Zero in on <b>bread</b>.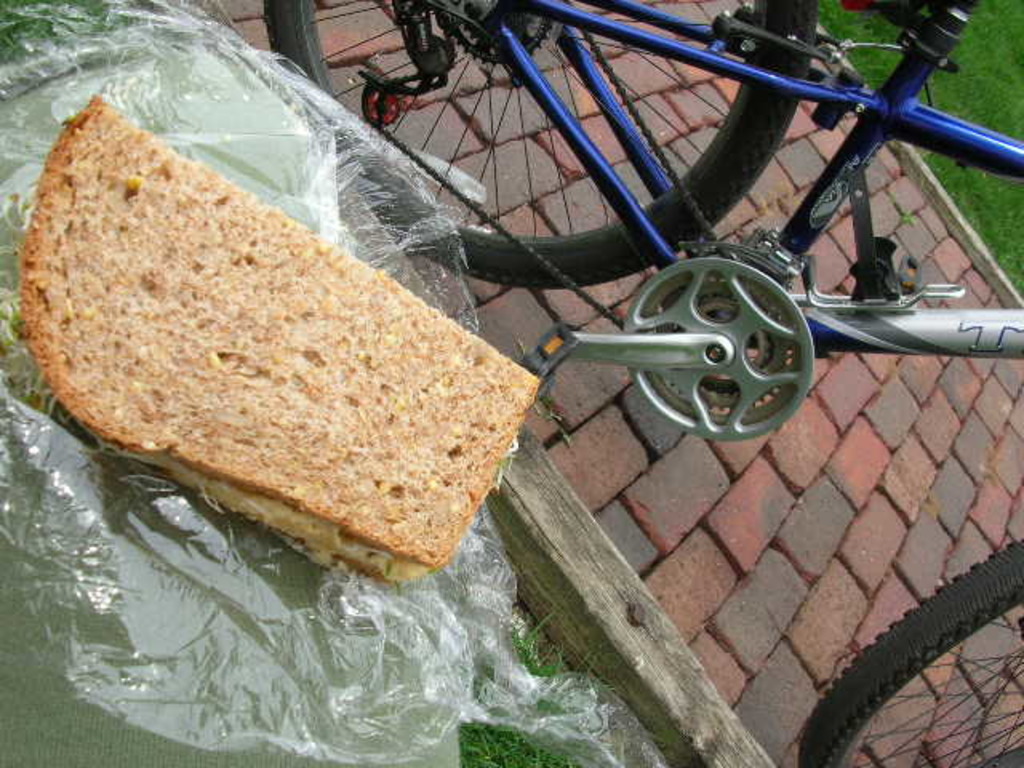
Zeroed in: select_region(21, 90, 518, 574).
